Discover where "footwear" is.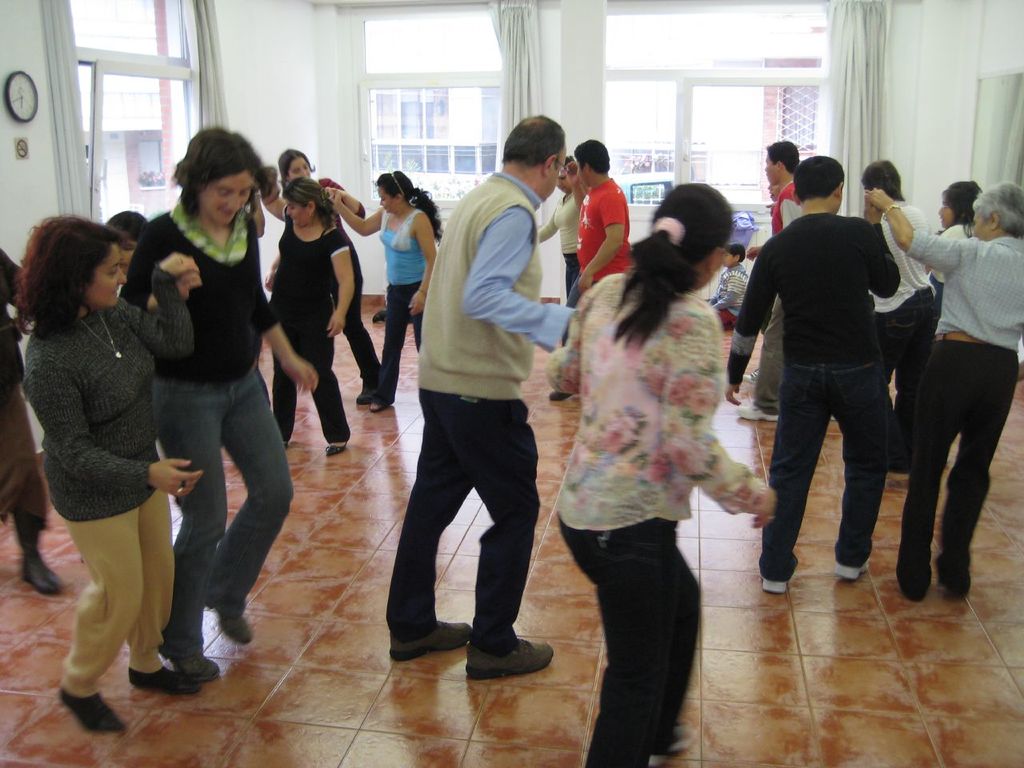
Discovered at 167, 658, 217, 680.
